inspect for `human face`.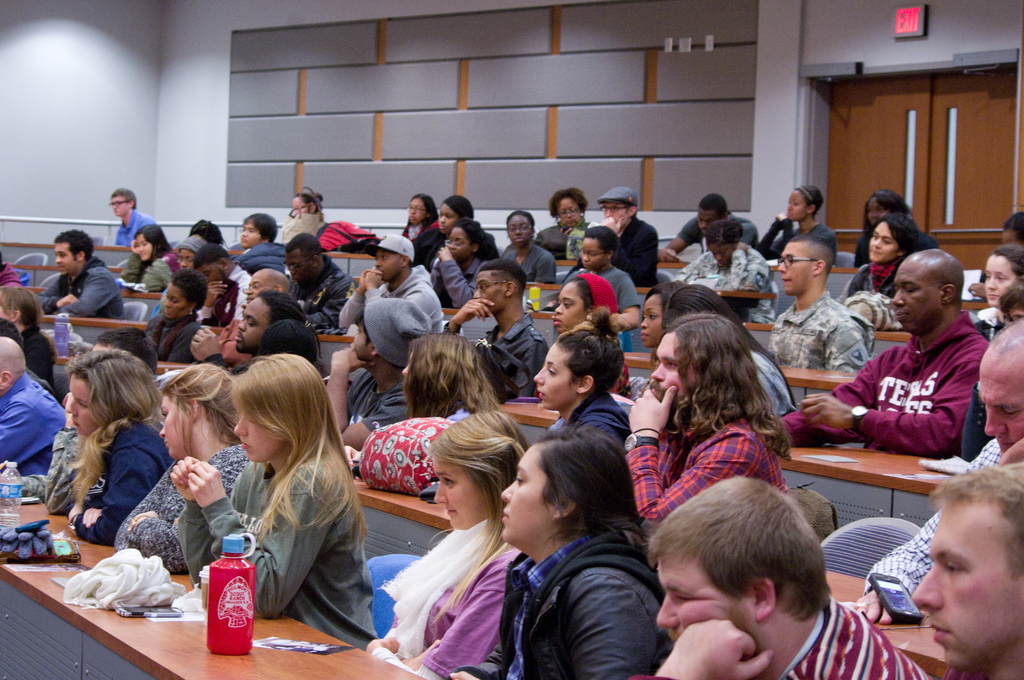
Inspection: pyautogui.locateOnScreen(470, 268, 508, 312).
